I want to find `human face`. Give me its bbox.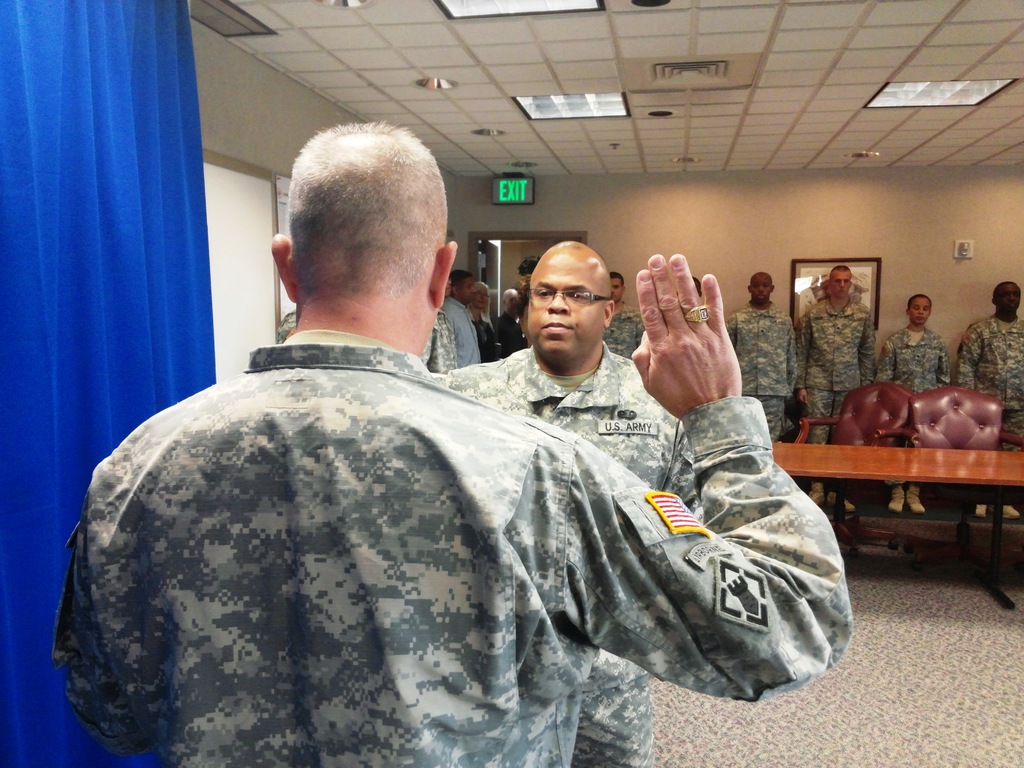
bbox(477, 286, 488, 310).
